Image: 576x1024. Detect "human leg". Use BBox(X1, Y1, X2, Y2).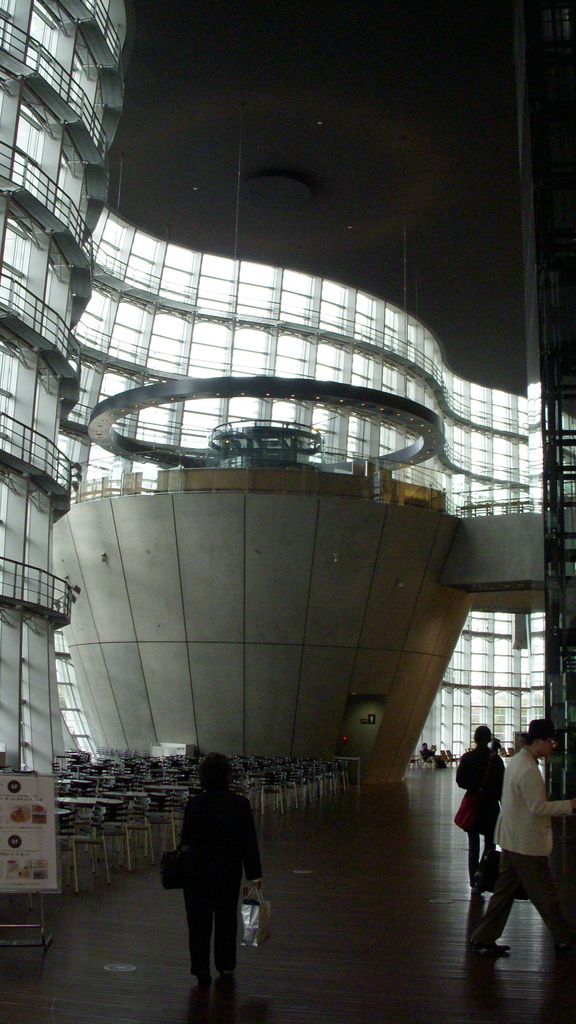
BBox(516, 847, 575, 952).
